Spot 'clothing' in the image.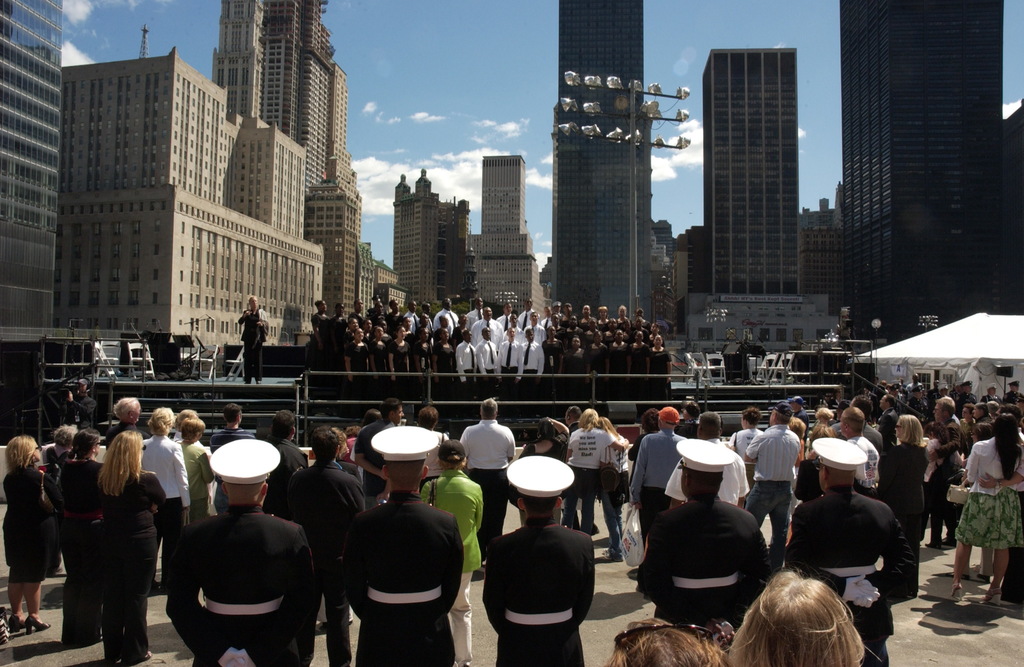
'clothing' found at rect(383, 312, 404, 338).
